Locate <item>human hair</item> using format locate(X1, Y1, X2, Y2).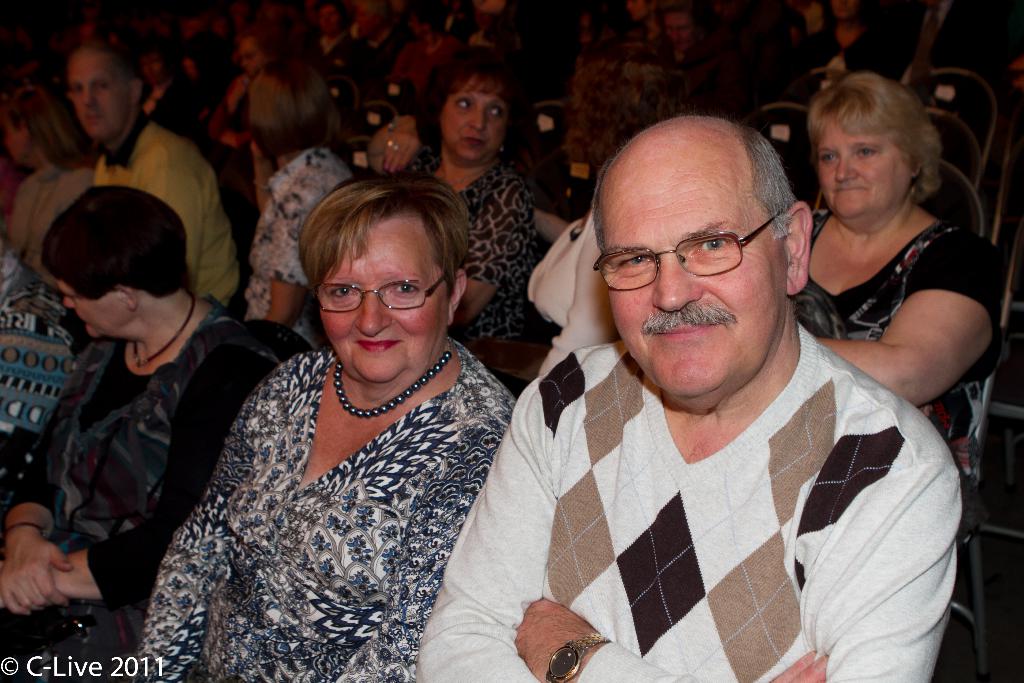
locate(0, 83, 71, 167).
